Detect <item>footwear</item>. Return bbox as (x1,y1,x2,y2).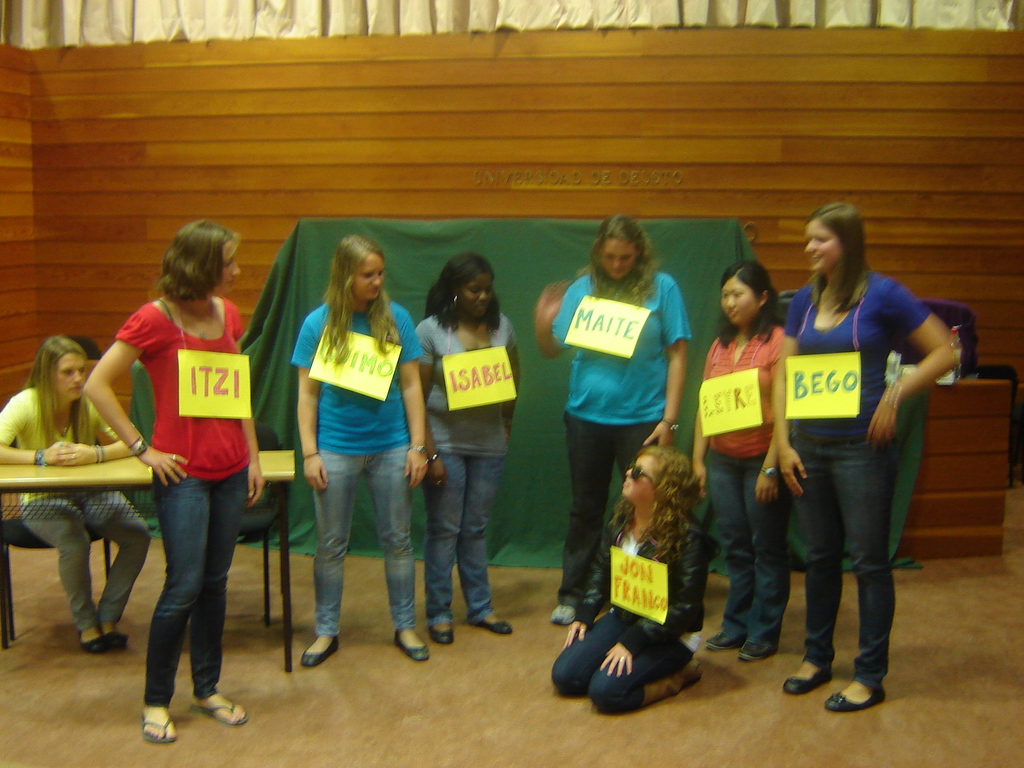
(705,630,742,648).
